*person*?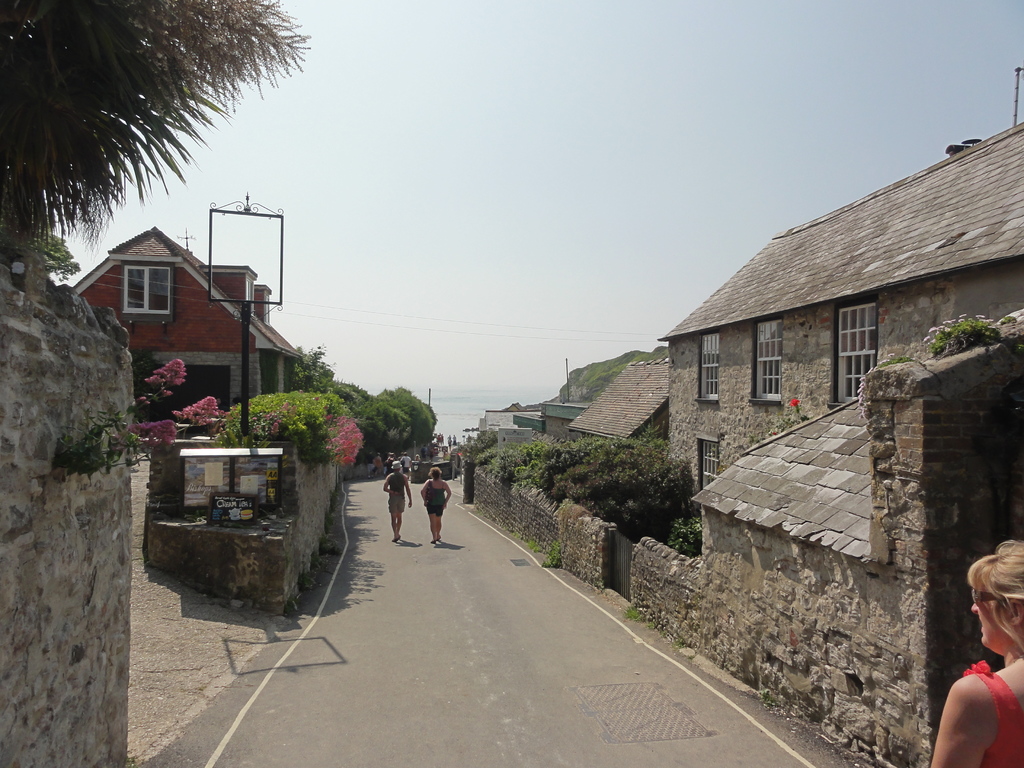
bbox(414, 461, 452, 541)
